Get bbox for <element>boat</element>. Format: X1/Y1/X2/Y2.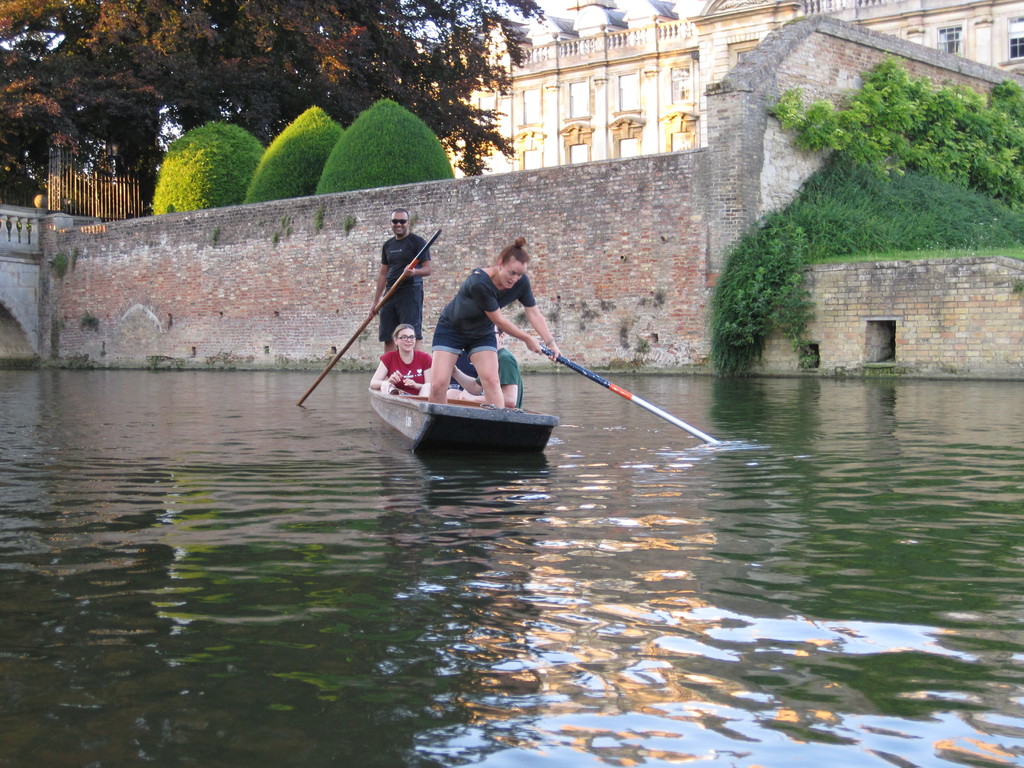
360/383/563/453.
